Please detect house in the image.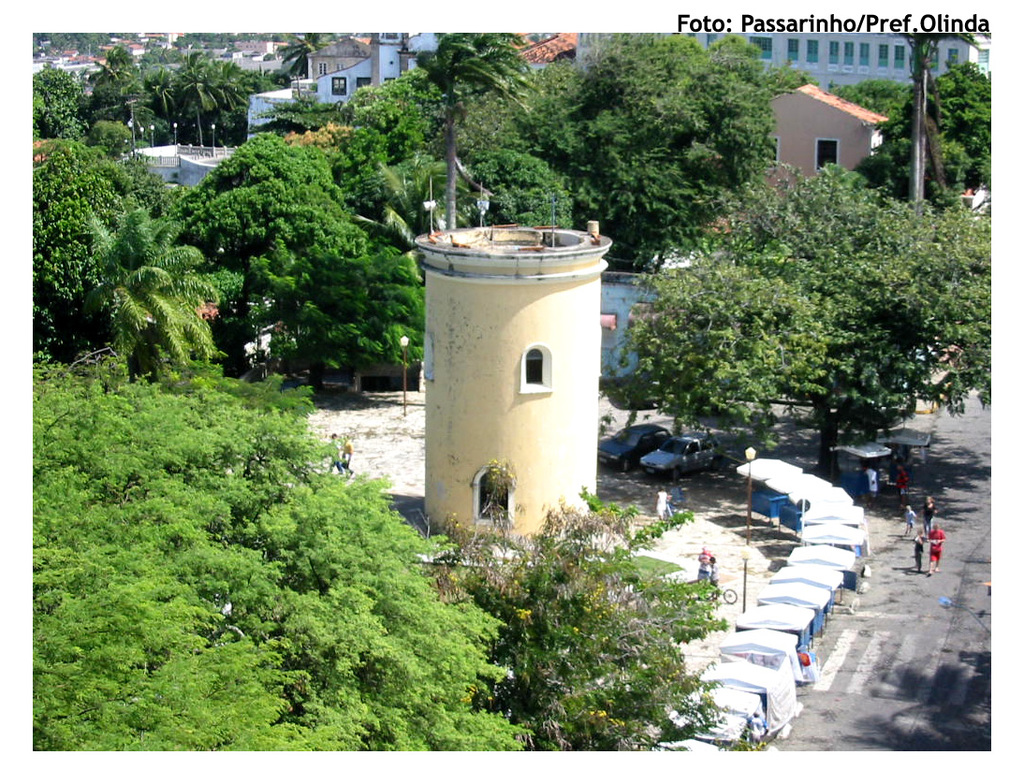
box(692, 28, 972, 103).
